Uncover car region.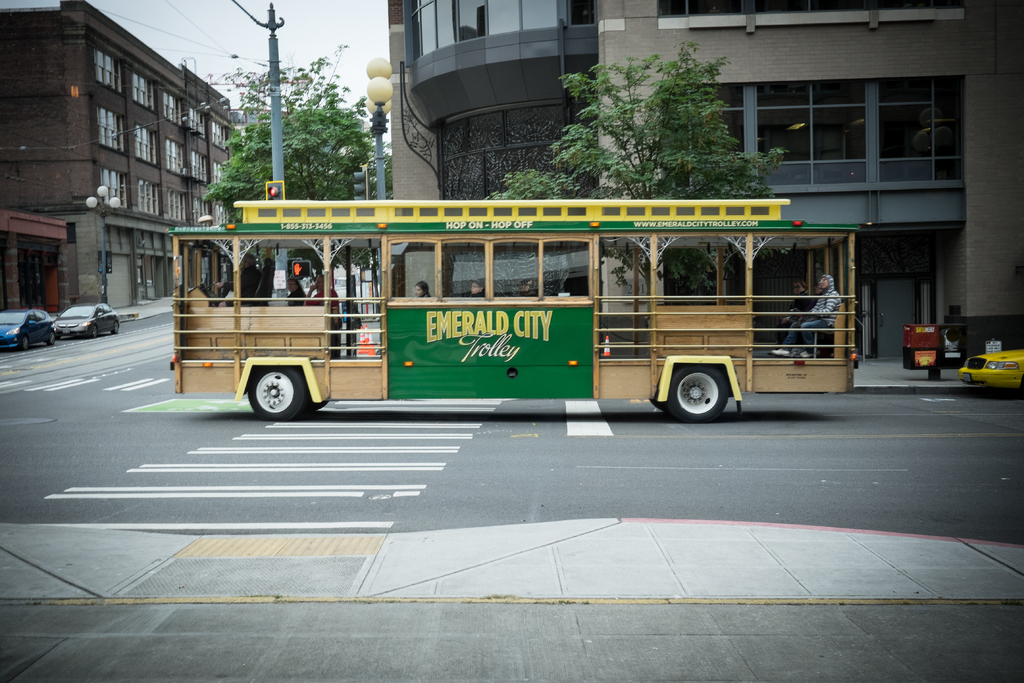
Uncovered: bbox(0, 304, 58, 352).
